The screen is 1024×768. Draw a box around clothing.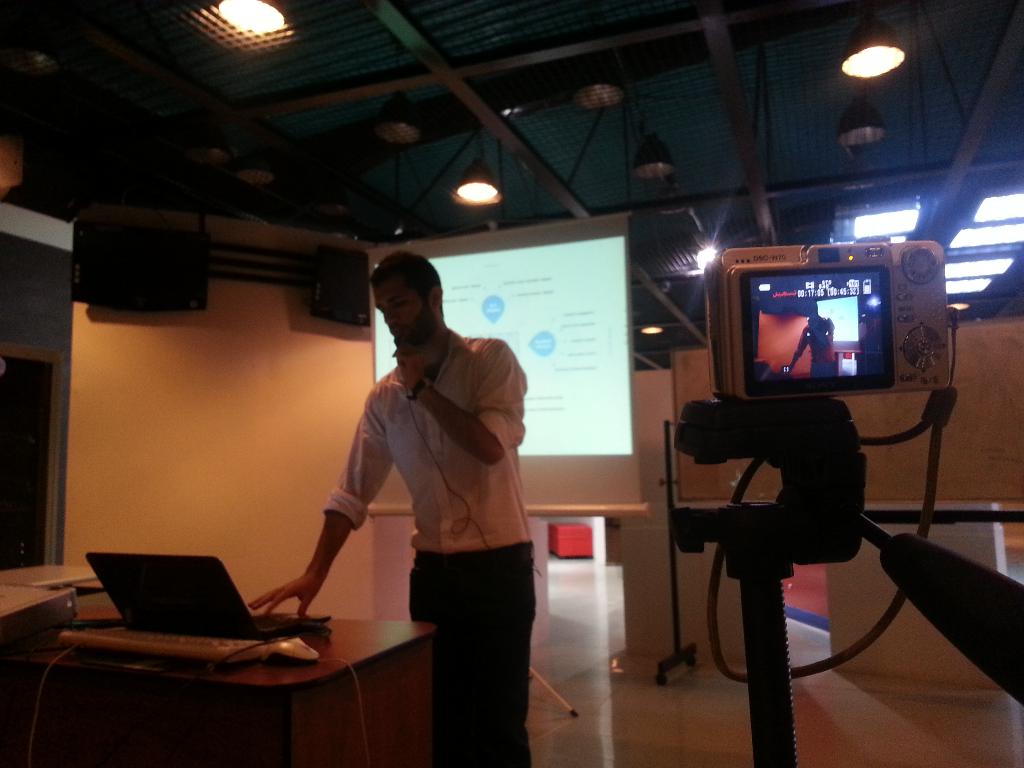
x1=332 y1=351 x2=543 y2=767.
